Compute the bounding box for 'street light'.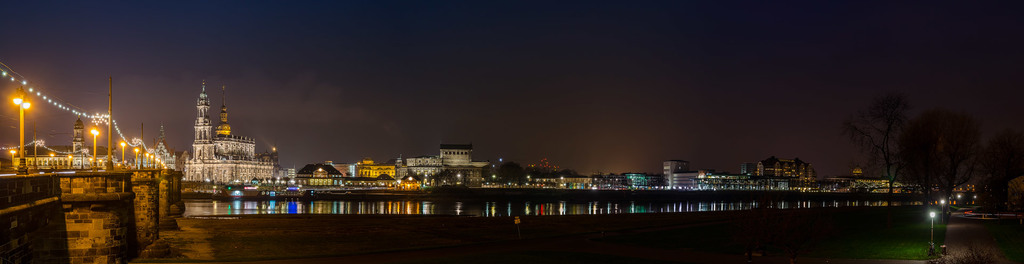
detection(135, 144, 143, 164).
